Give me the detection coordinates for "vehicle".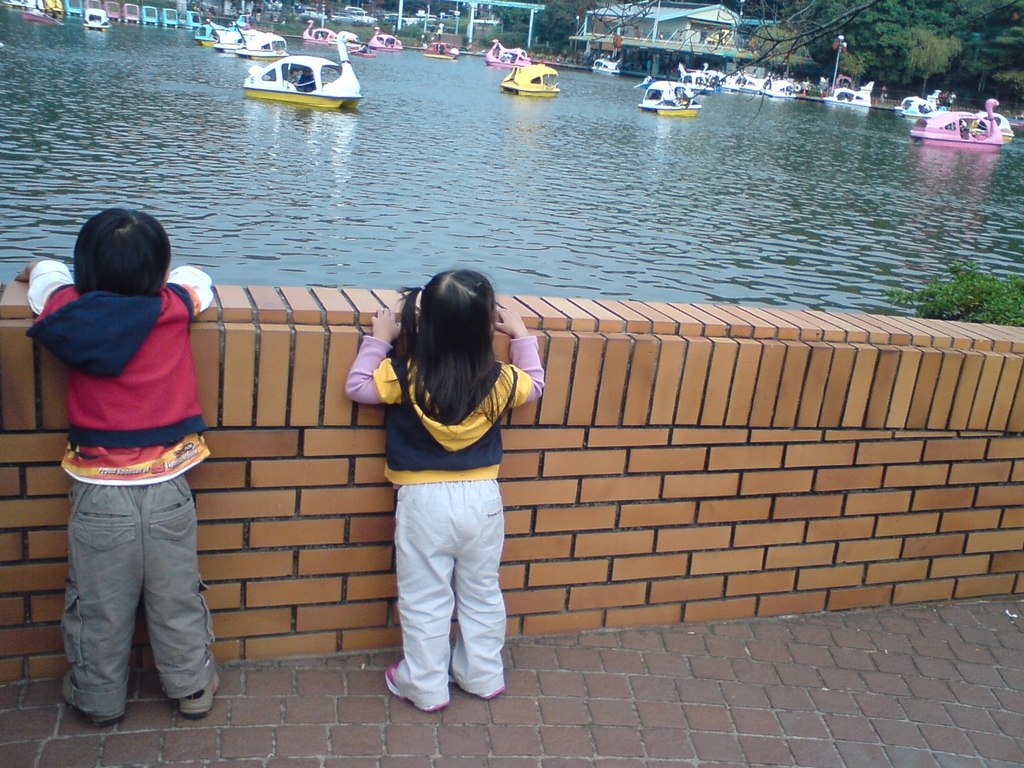
select_region(639, 83, 700, 117).
